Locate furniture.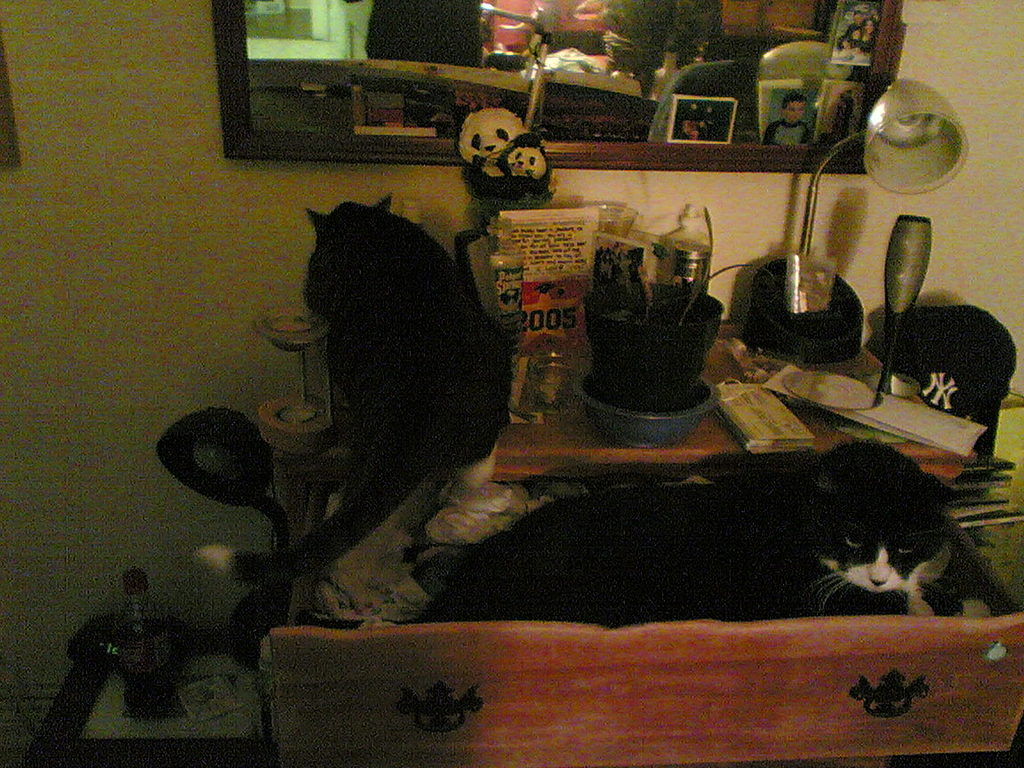
Bounding box: detection(21, 616, 268, 767).
